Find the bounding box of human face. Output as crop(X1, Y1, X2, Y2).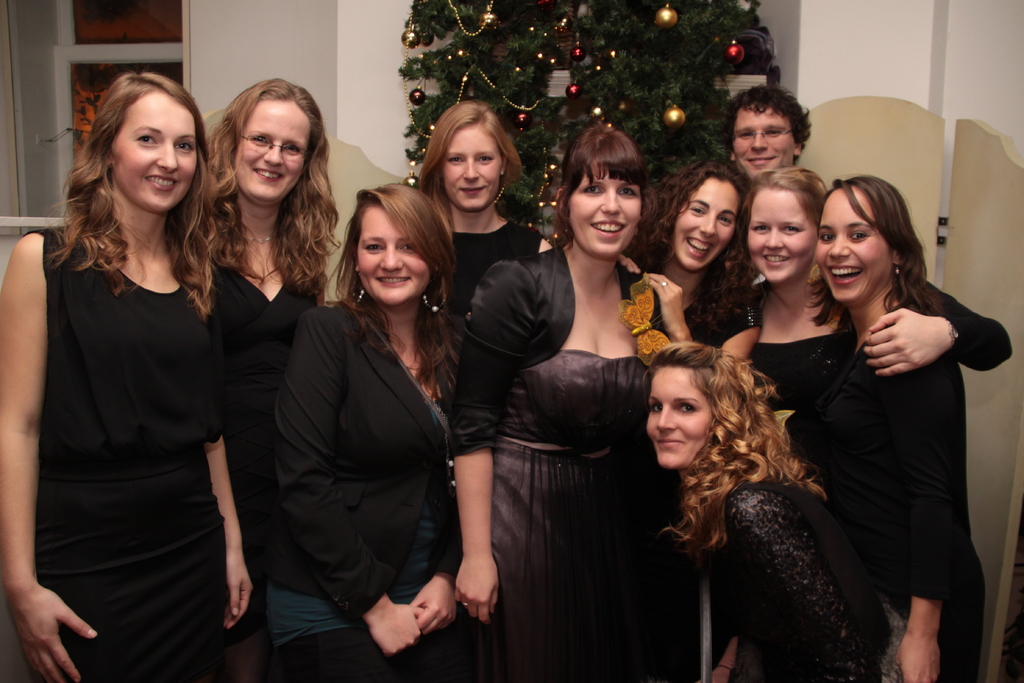
crop(568, 167, 641, 260).
